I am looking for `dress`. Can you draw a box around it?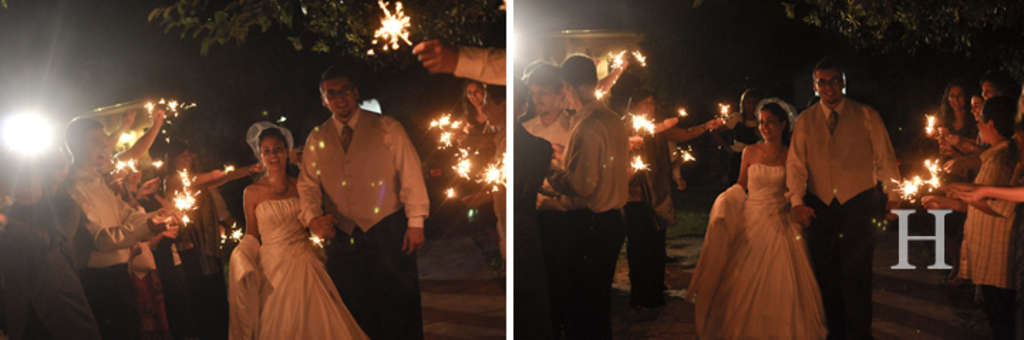
Sure, the bounding box is <box>262,189,370,339</box>.
